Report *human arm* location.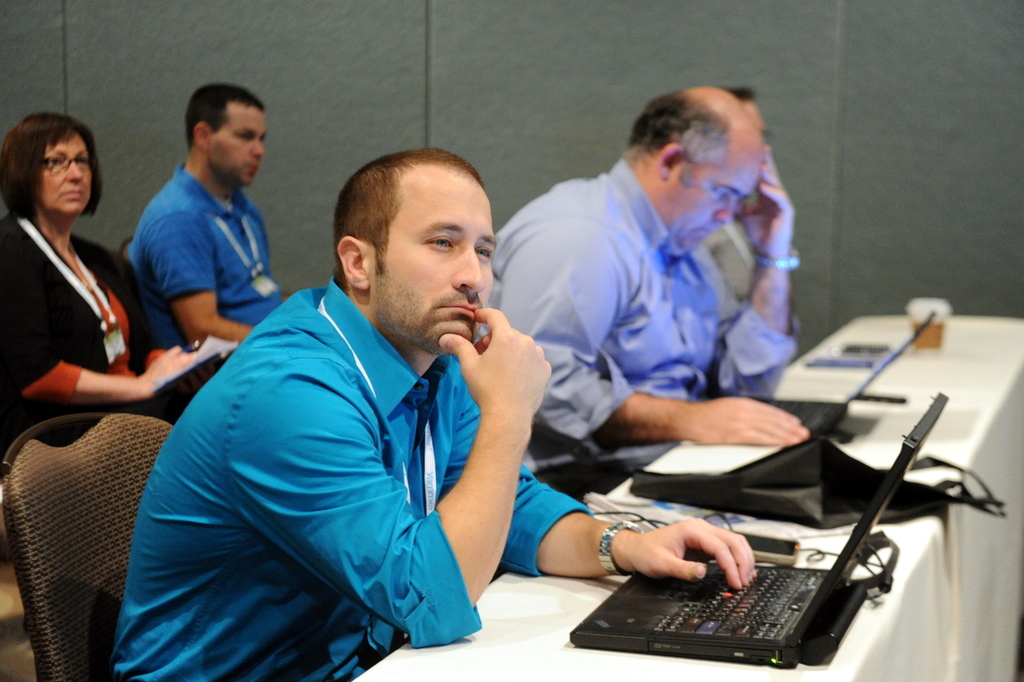
Report: (230,307,556,650).
